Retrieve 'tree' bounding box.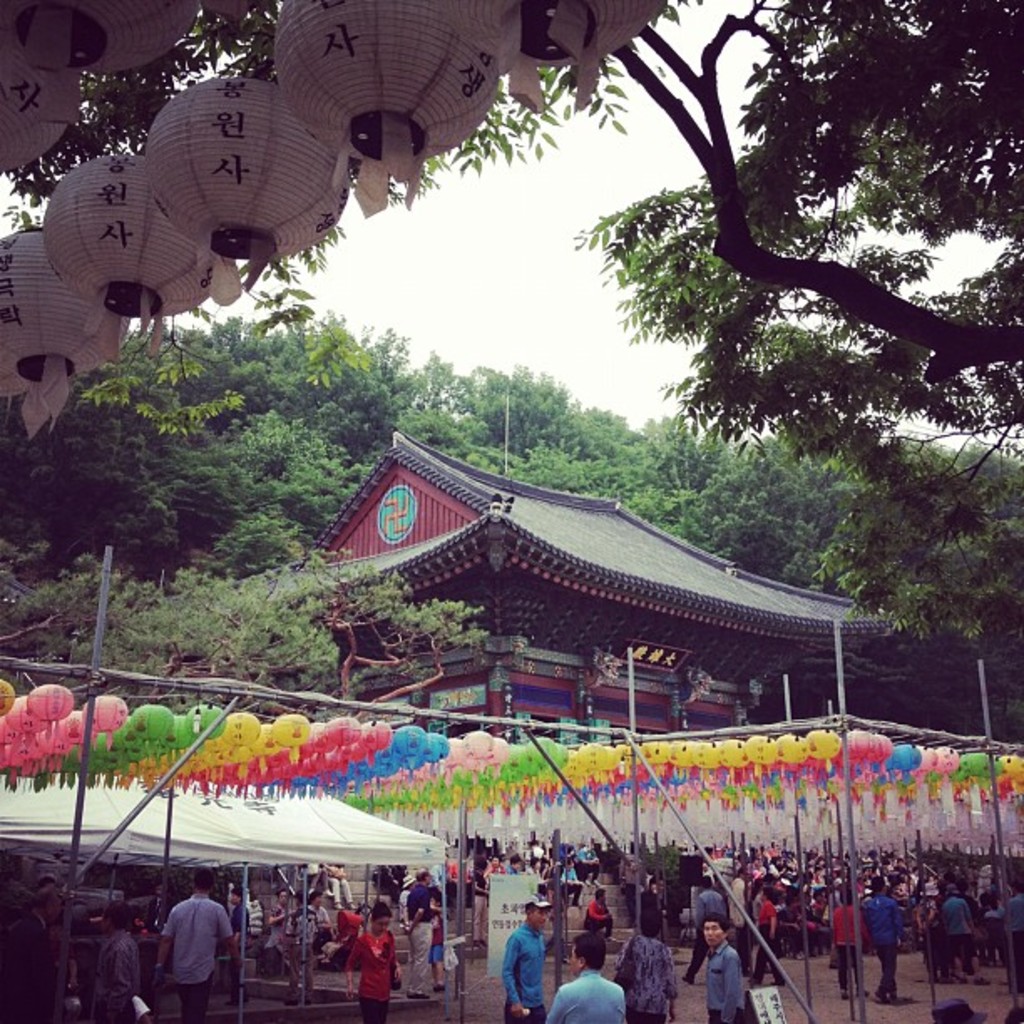
Bounding box: 125:550:482:743.
